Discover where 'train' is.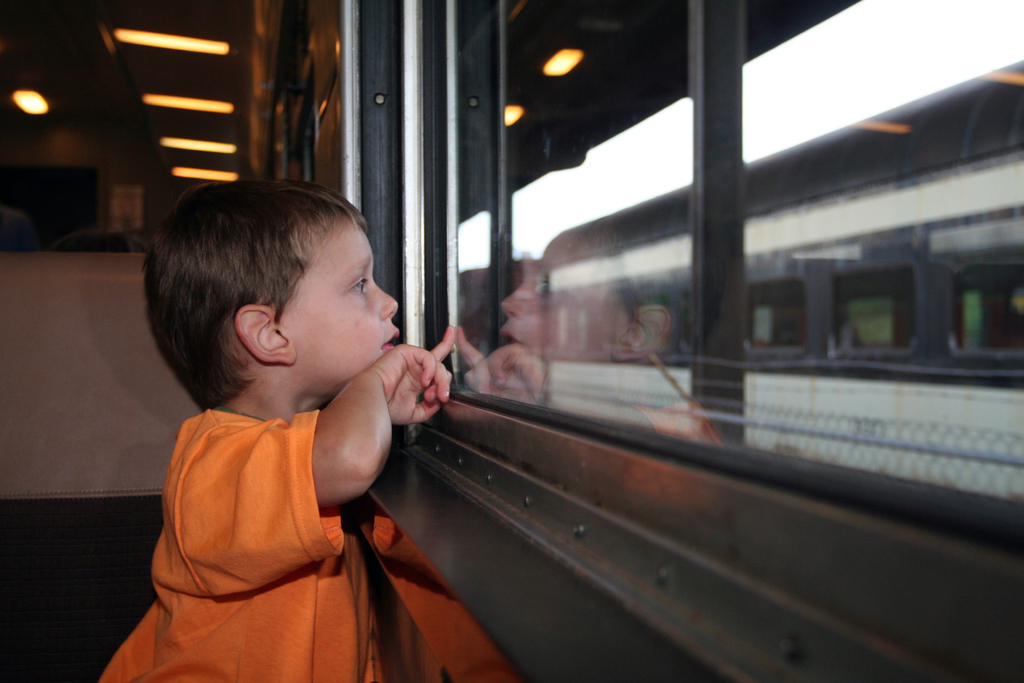
Discovered at (x1=0, y1=0, x2=1023, y2=682).
